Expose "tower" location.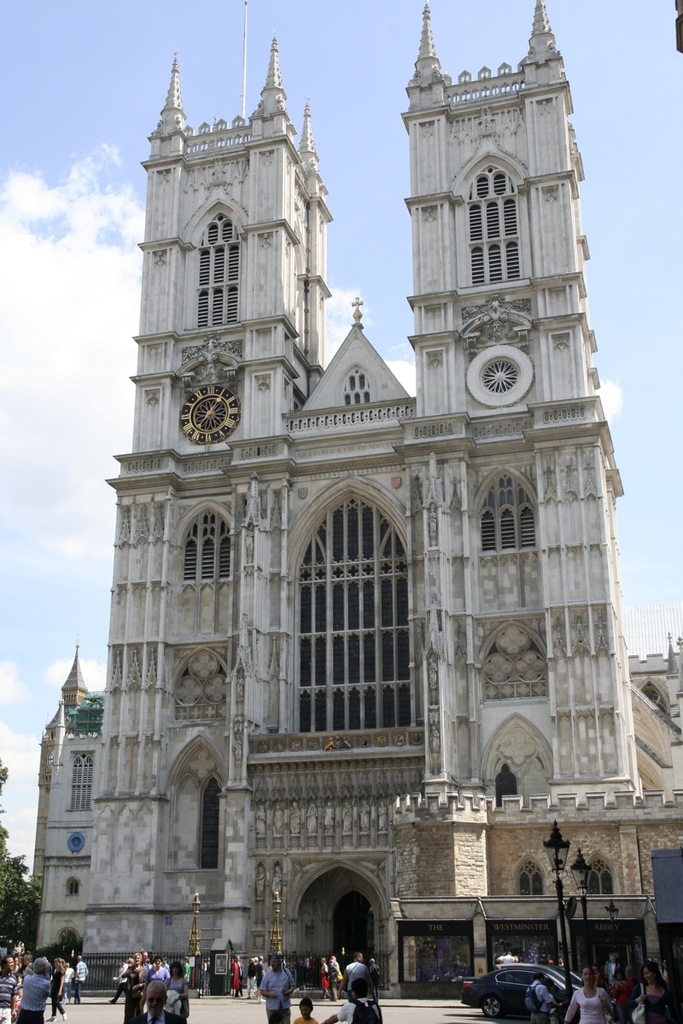
Exposed at x1=35 y1=0 x2=682 y2=997.
